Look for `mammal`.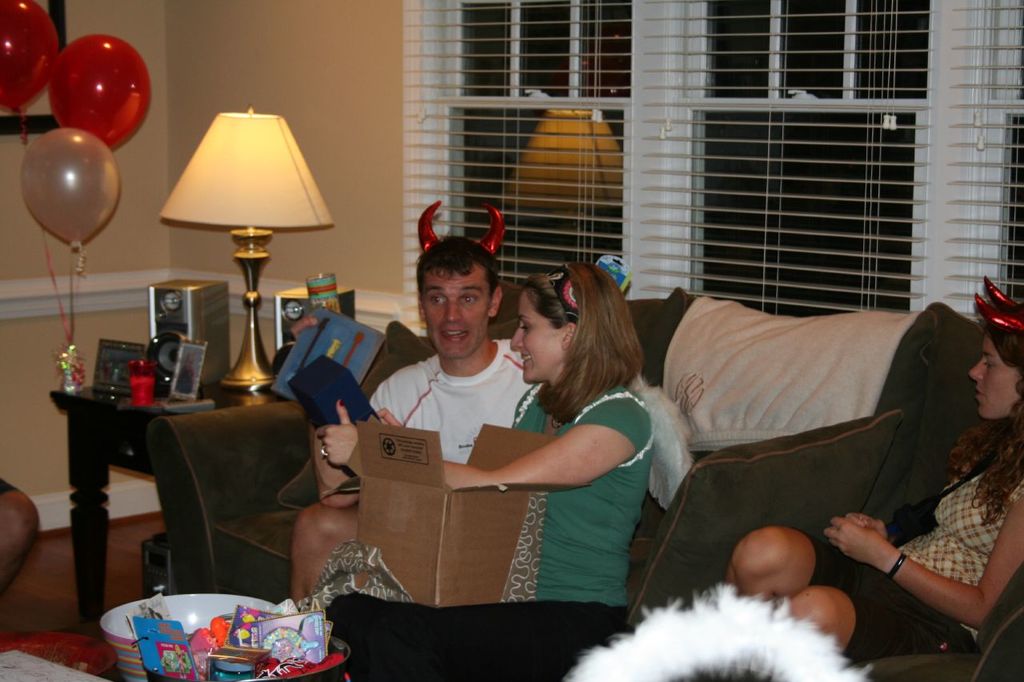
Found: l=292, t=195, r=542, b=600.
